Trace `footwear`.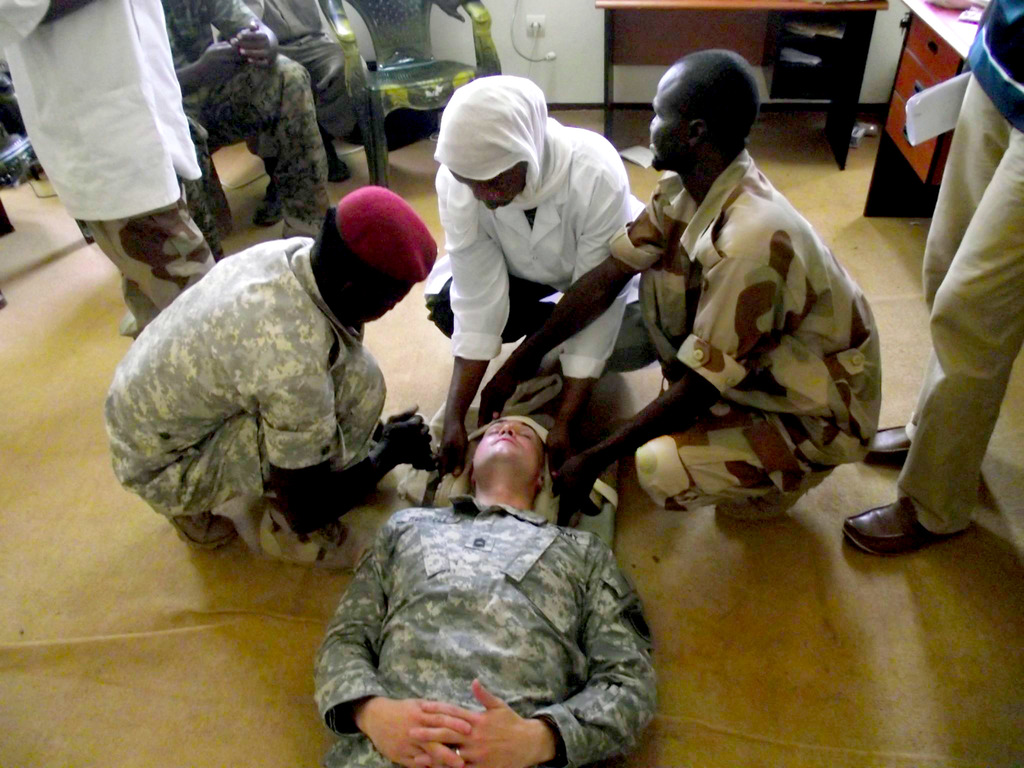
Traced to (x1=869, y1=424, x2=911, y2=467).
